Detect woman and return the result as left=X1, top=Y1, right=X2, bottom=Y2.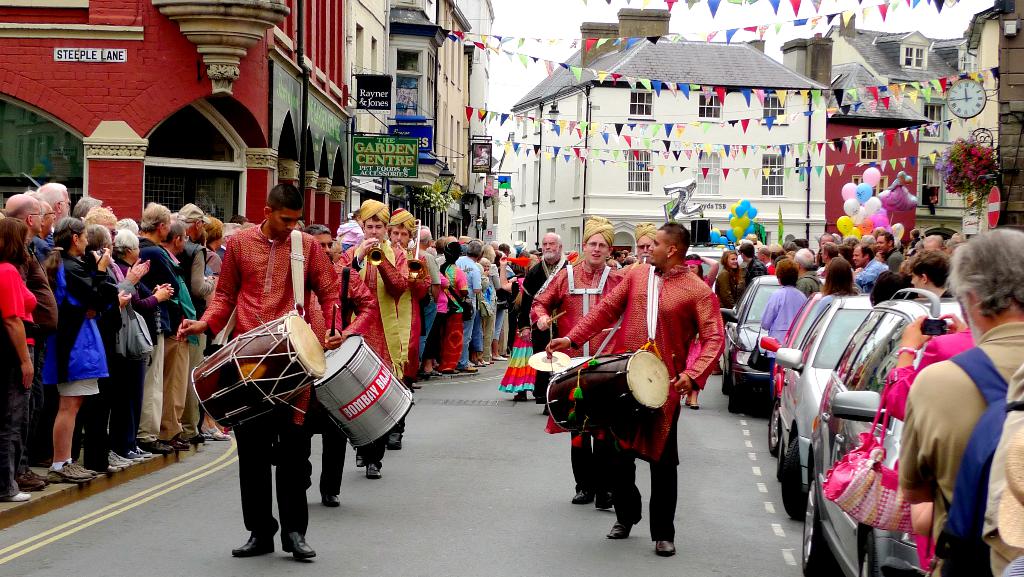
left=866, top=314, right=987, bottom=573.
